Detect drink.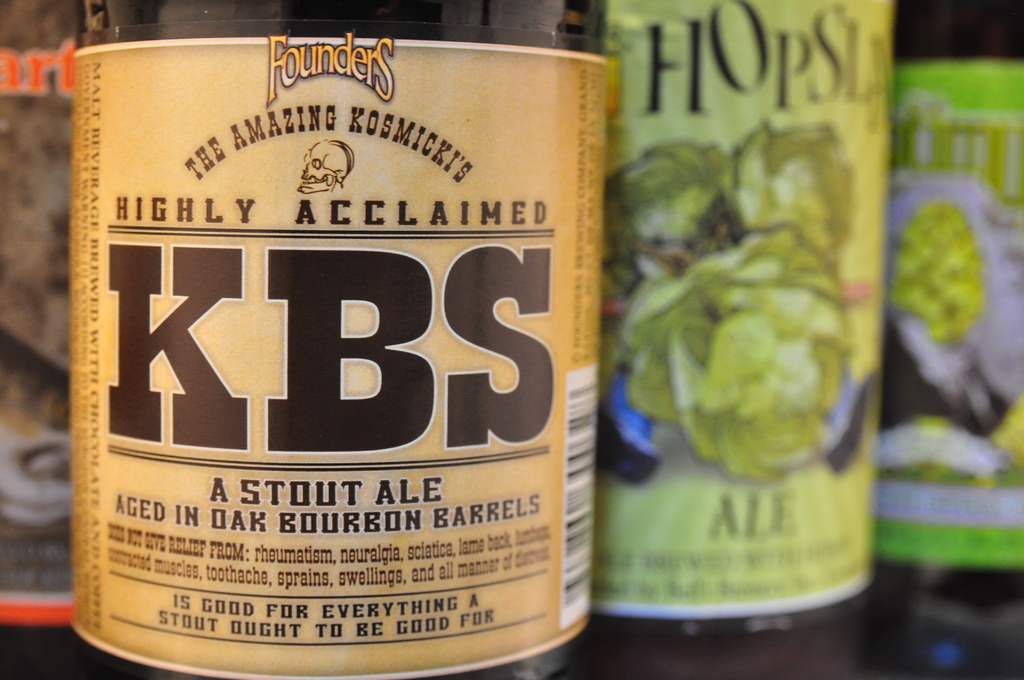
Detected at detection(878, 3, 1023, 659).
